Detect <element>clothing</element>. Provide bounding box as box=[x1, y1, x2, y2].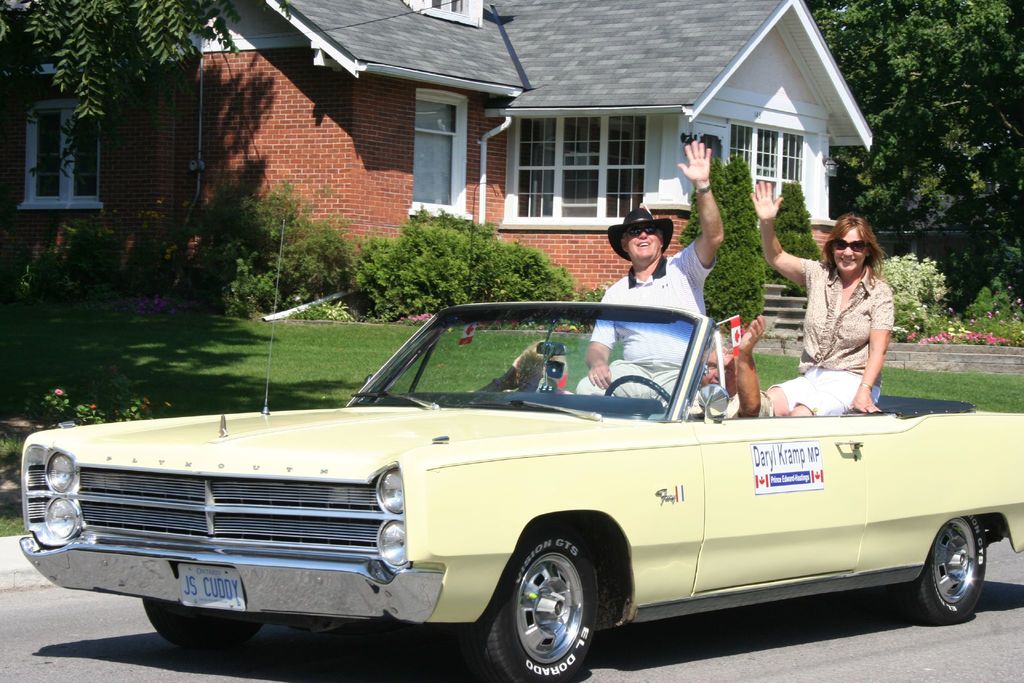
box=[572, 353, 683, 407].
